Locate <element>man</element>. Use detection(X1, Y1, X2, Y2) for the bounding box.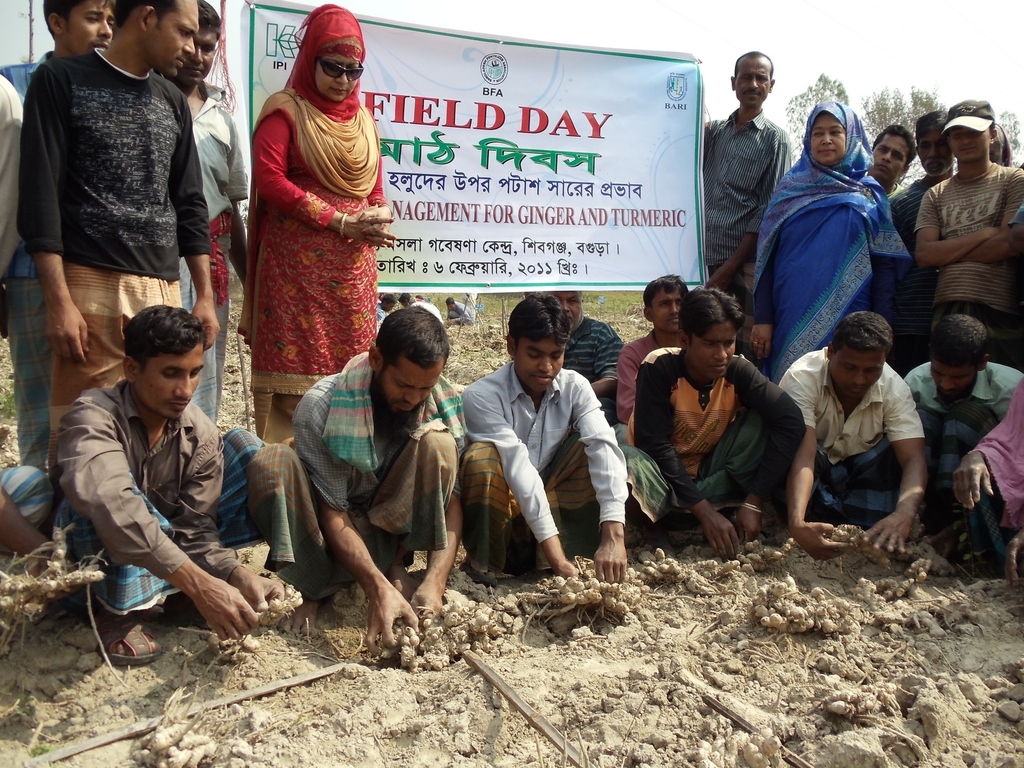
detection(775, 310, 925, 552).
